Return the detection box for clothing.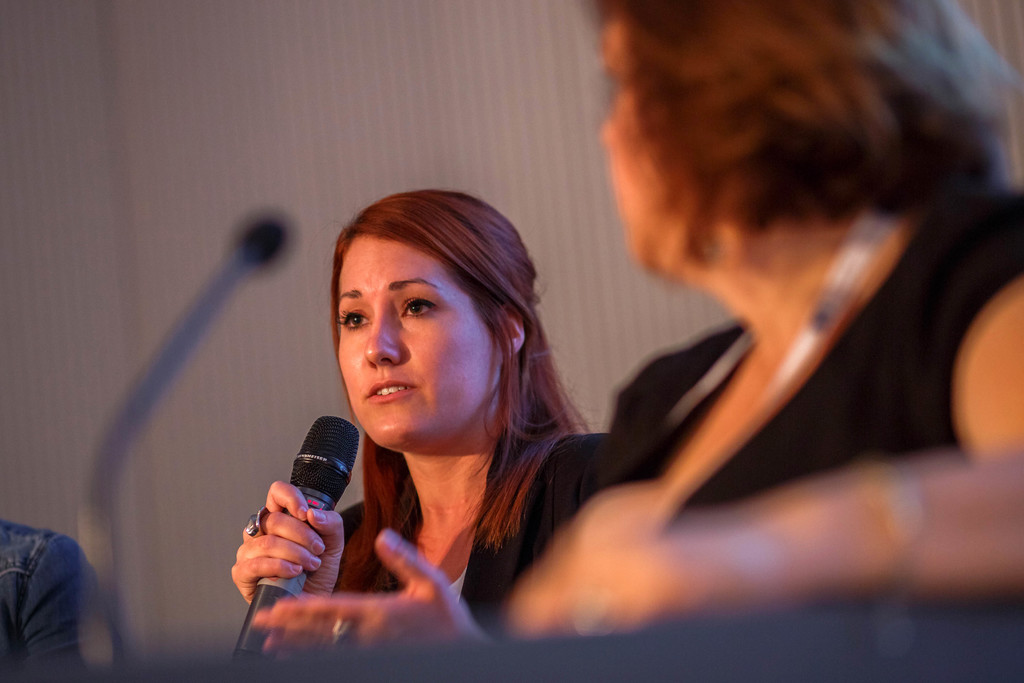
detection(0, 516, 131, 682).
